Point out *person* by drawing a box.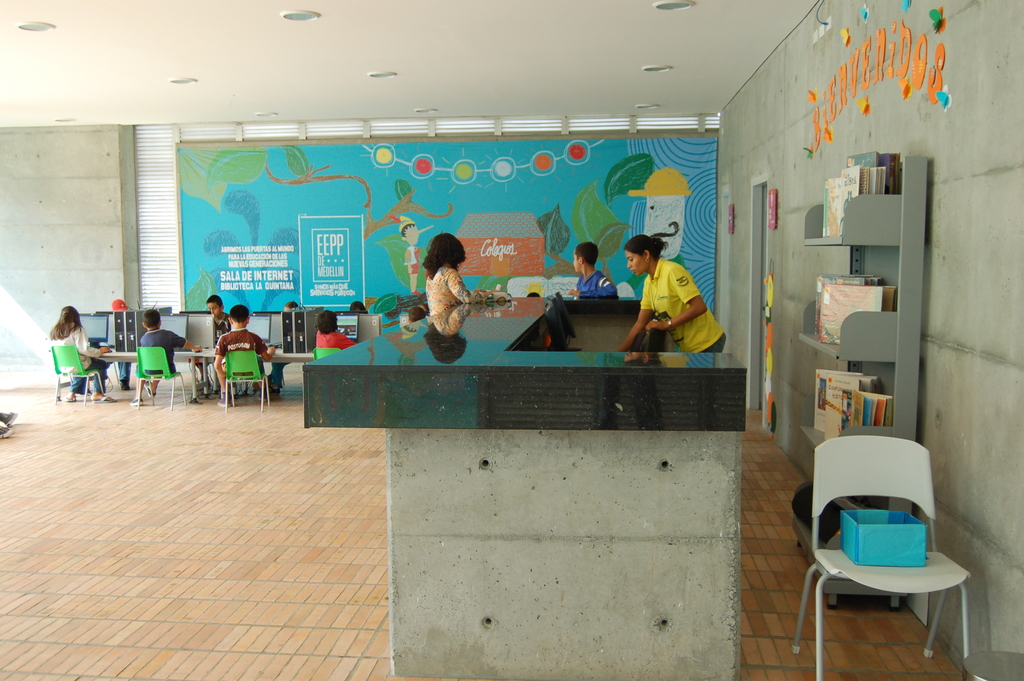
(129, 308, 200, 405).
